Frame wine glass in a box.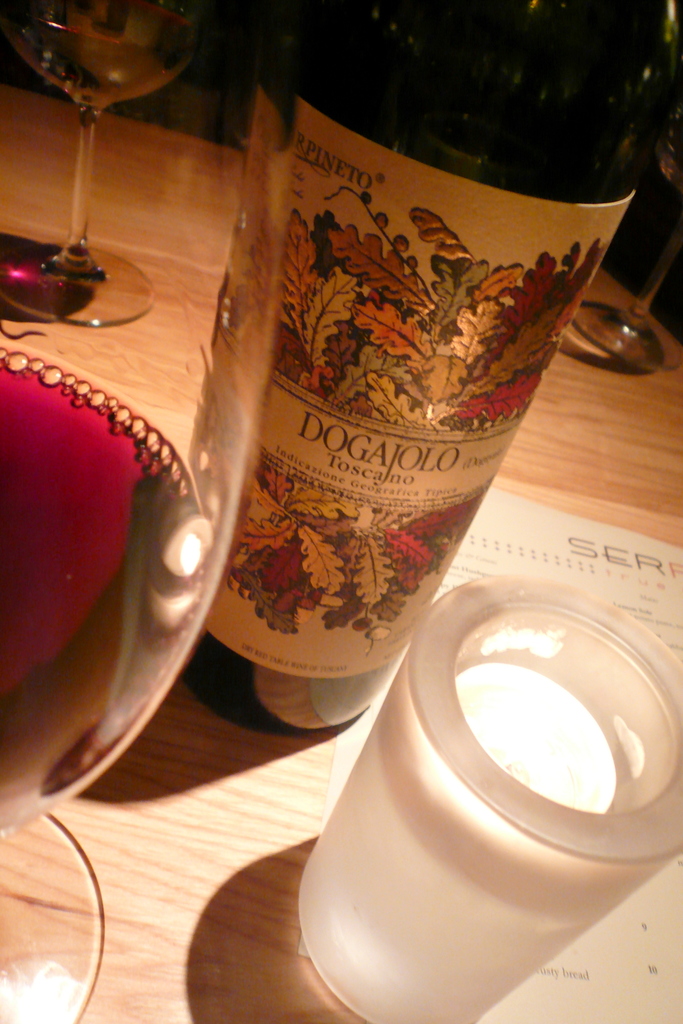
locate(573, 107, 682, 371).
